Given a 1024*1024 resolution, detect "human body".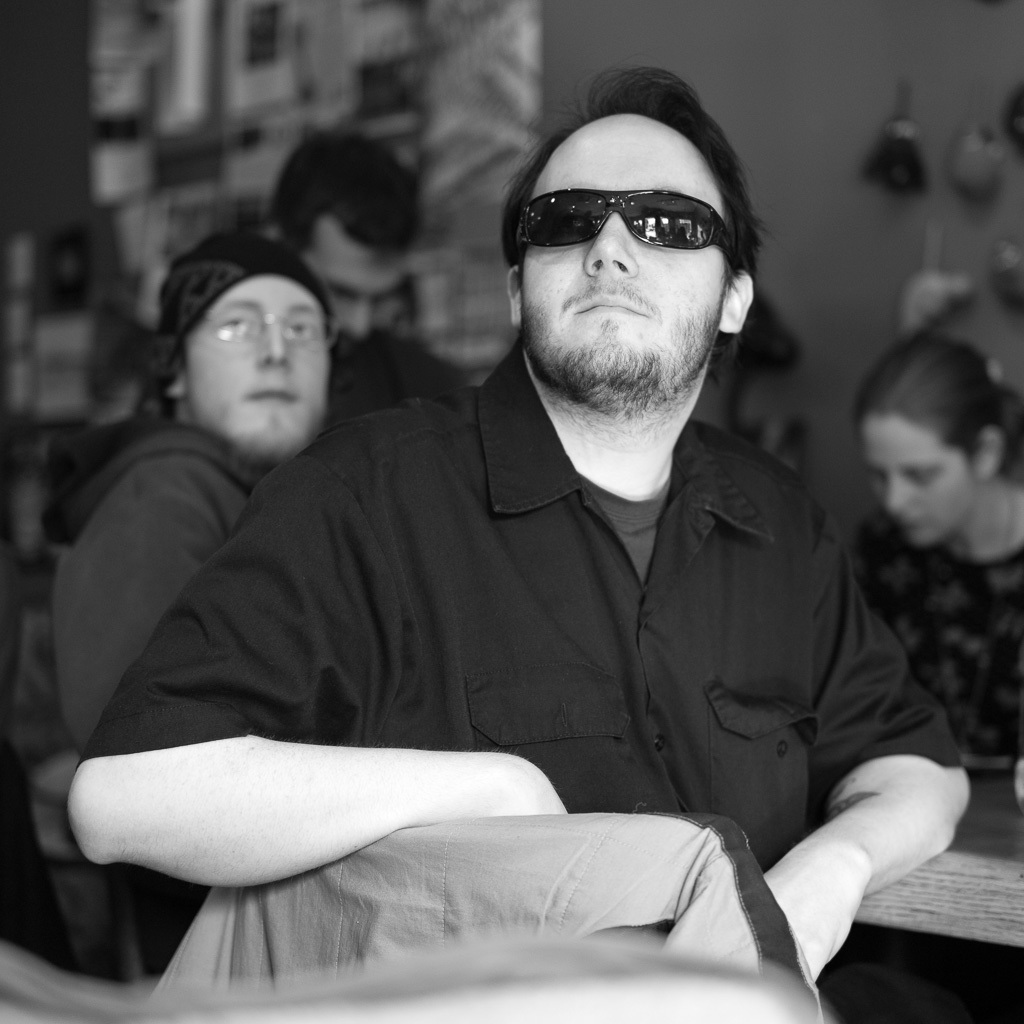
locate(831, 323, 1023, 852).
